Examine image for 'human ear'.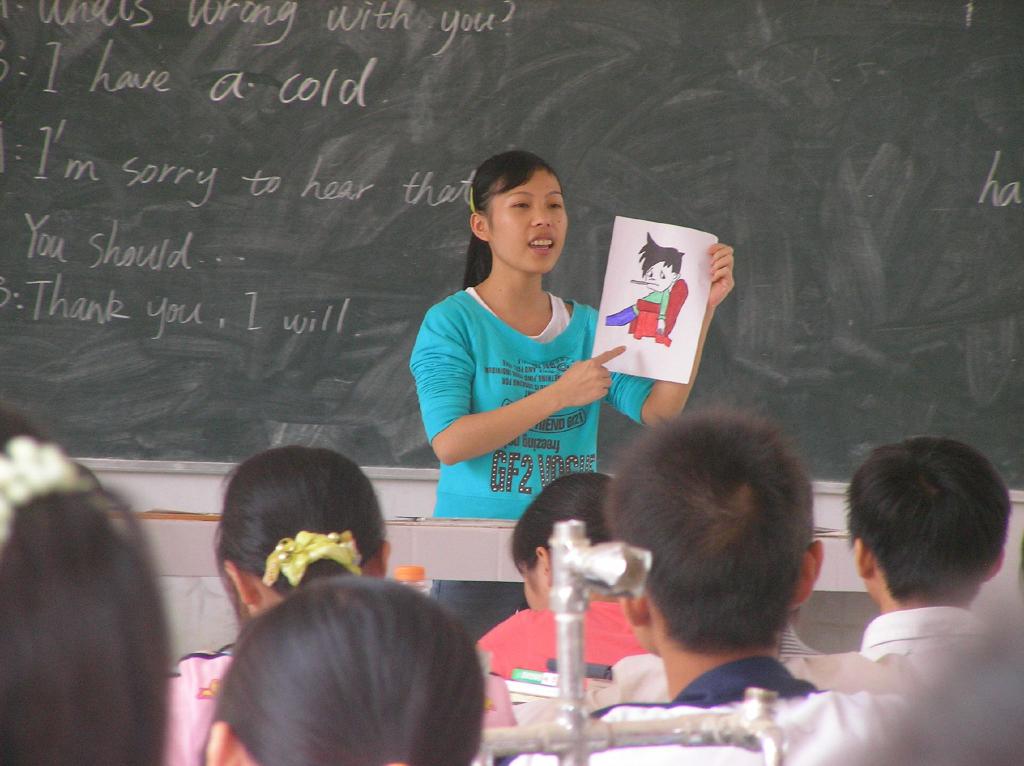
Examination result: (x1=982, y1=549, x2=1003, y2=583).
